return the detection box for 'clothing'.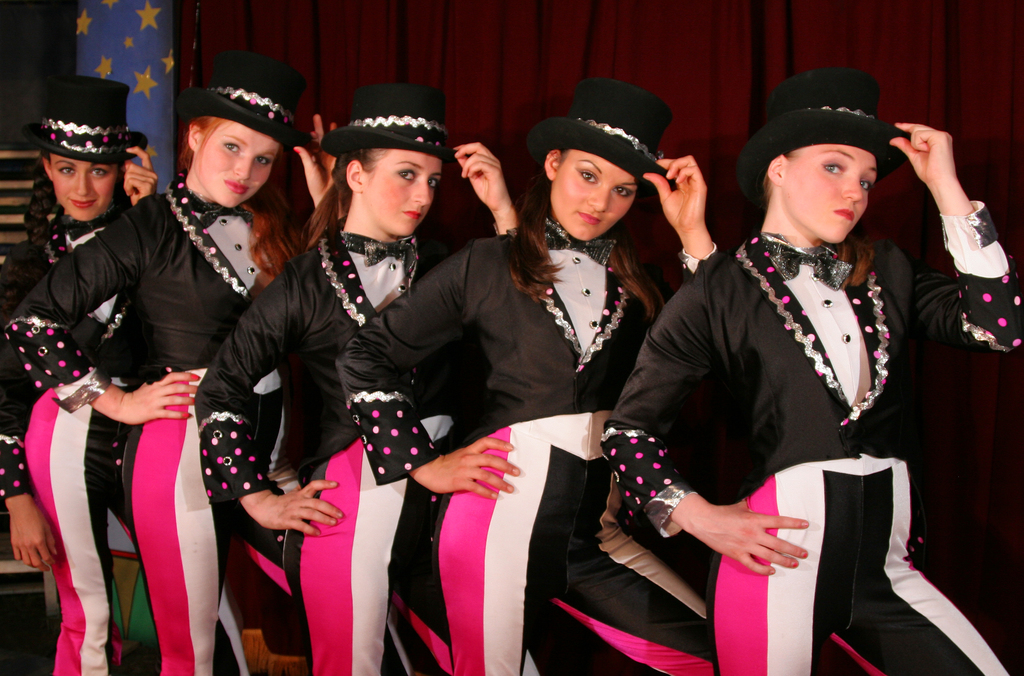
{"left": 101, "top": 511, "right": 141, "bottom": 561}.
